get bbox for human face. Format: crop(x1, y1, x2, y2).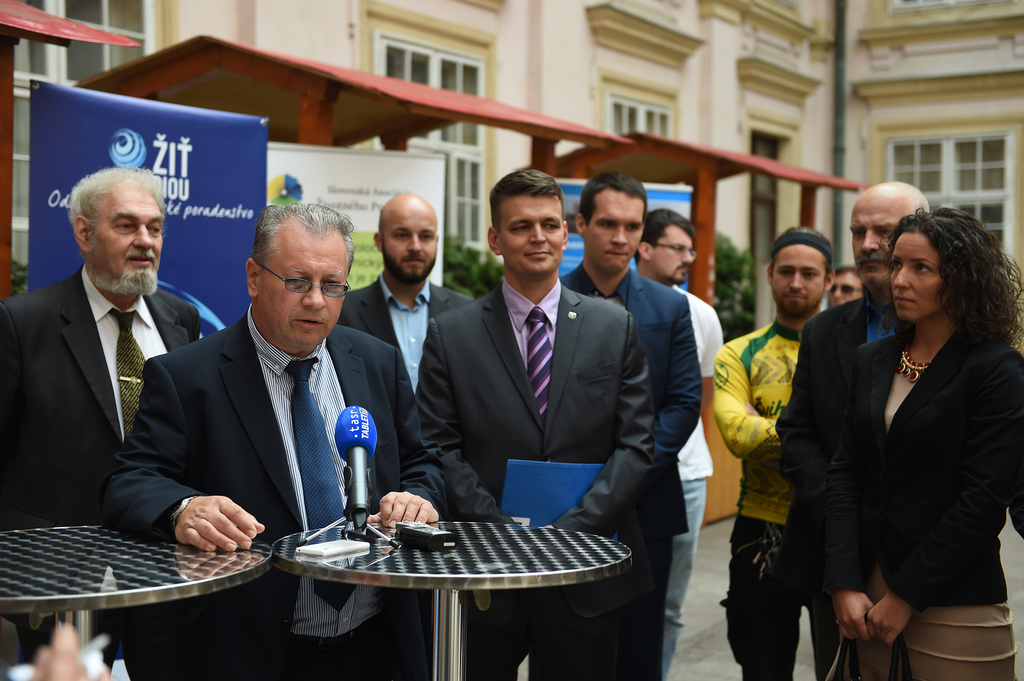
crop(827, 271, 863, 308).
